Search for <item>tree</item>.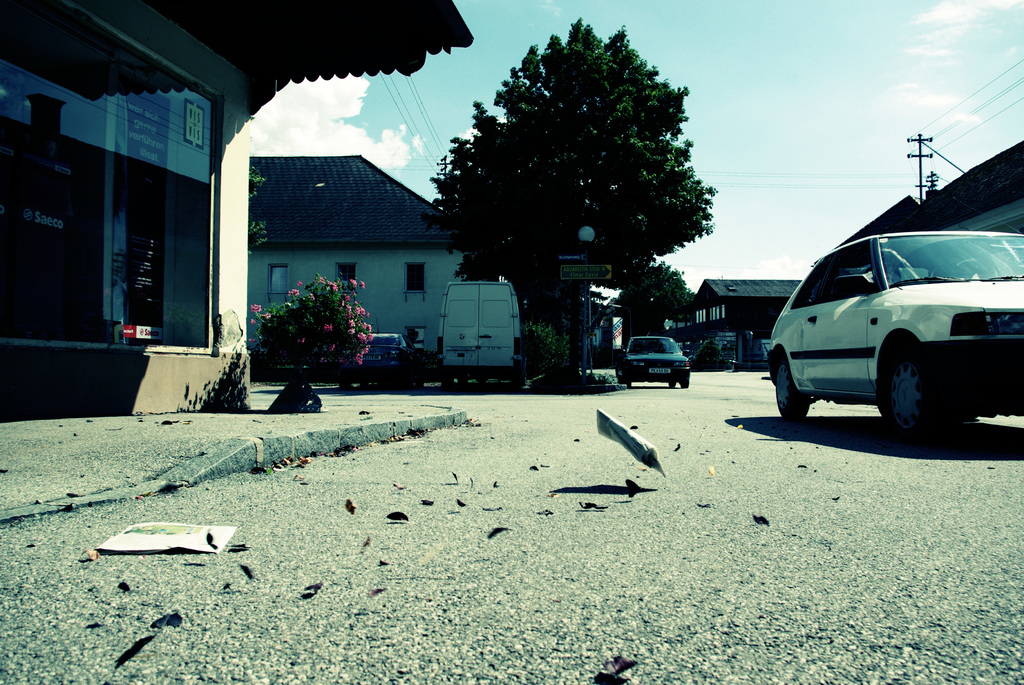
Found at pyautogui.locateOnScreen(625, 261, 696, 338).
